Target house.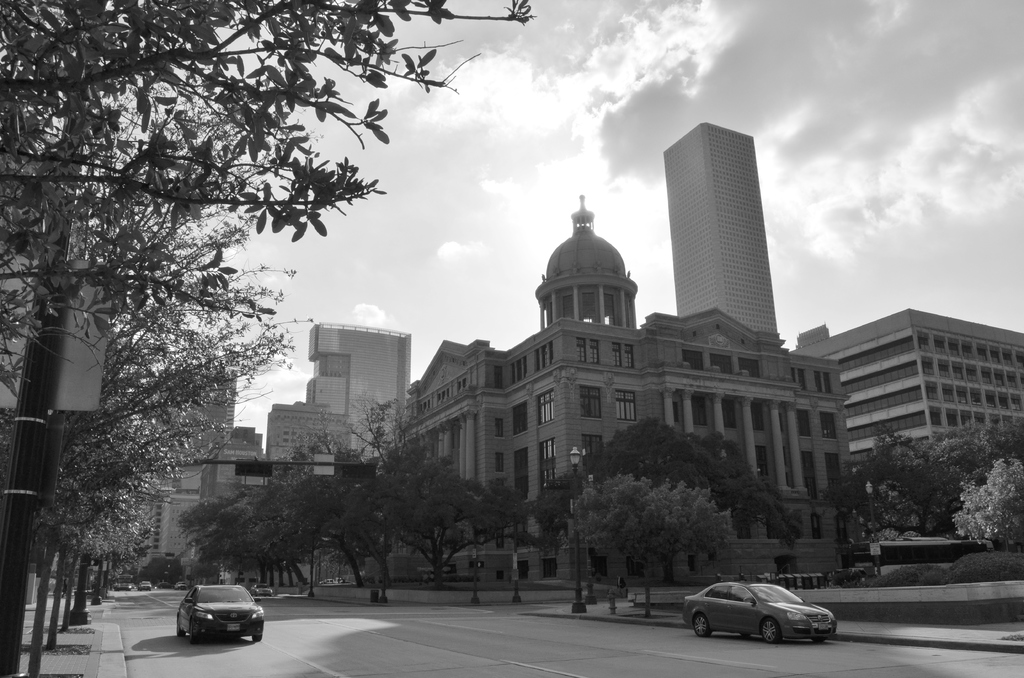
Target region: region(0, 168, 114, 415).
